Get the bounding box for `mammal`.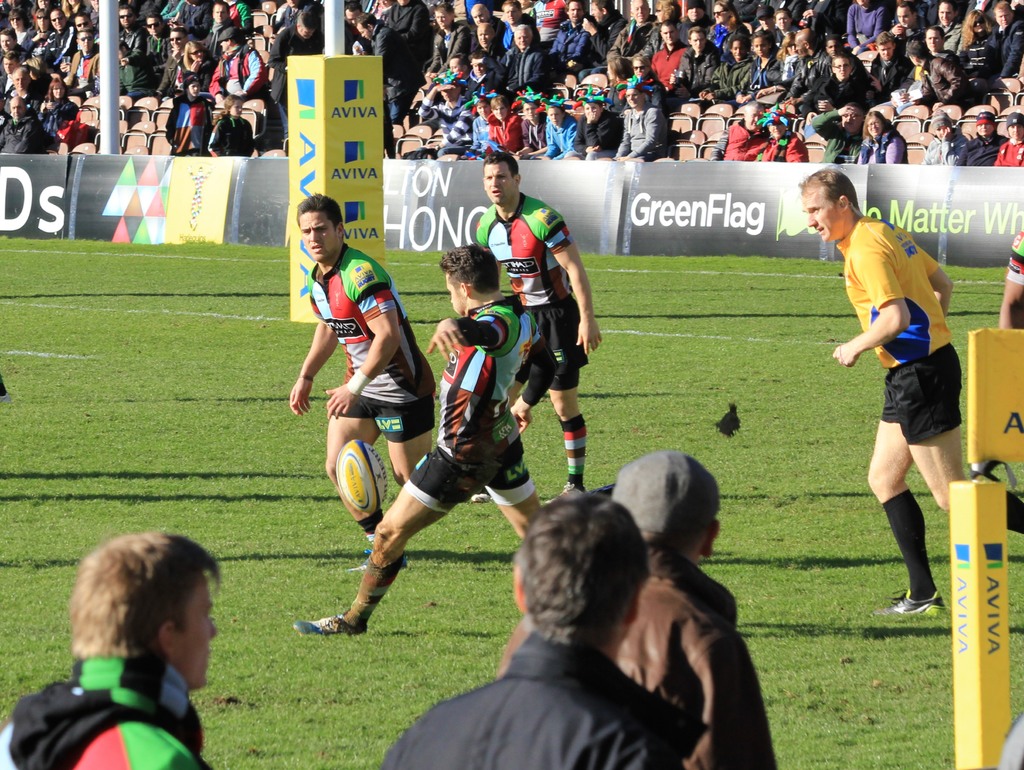
select_region(426, 1, 475, 83).
